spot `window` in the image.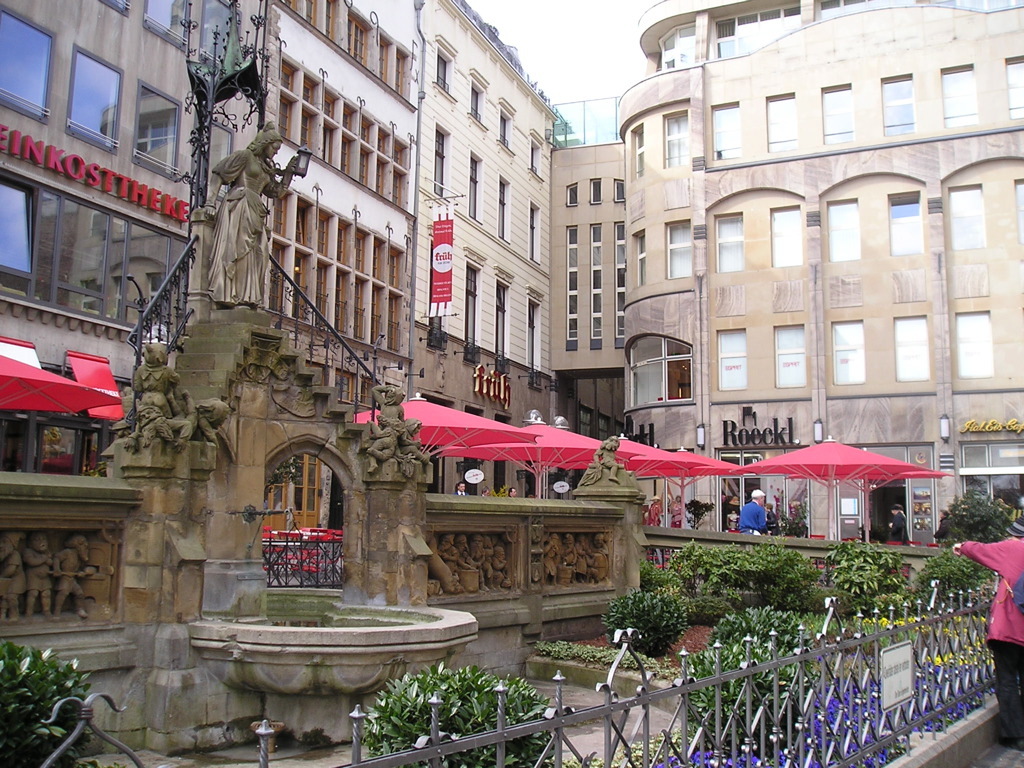
`window` found at 320,0,337,44.
